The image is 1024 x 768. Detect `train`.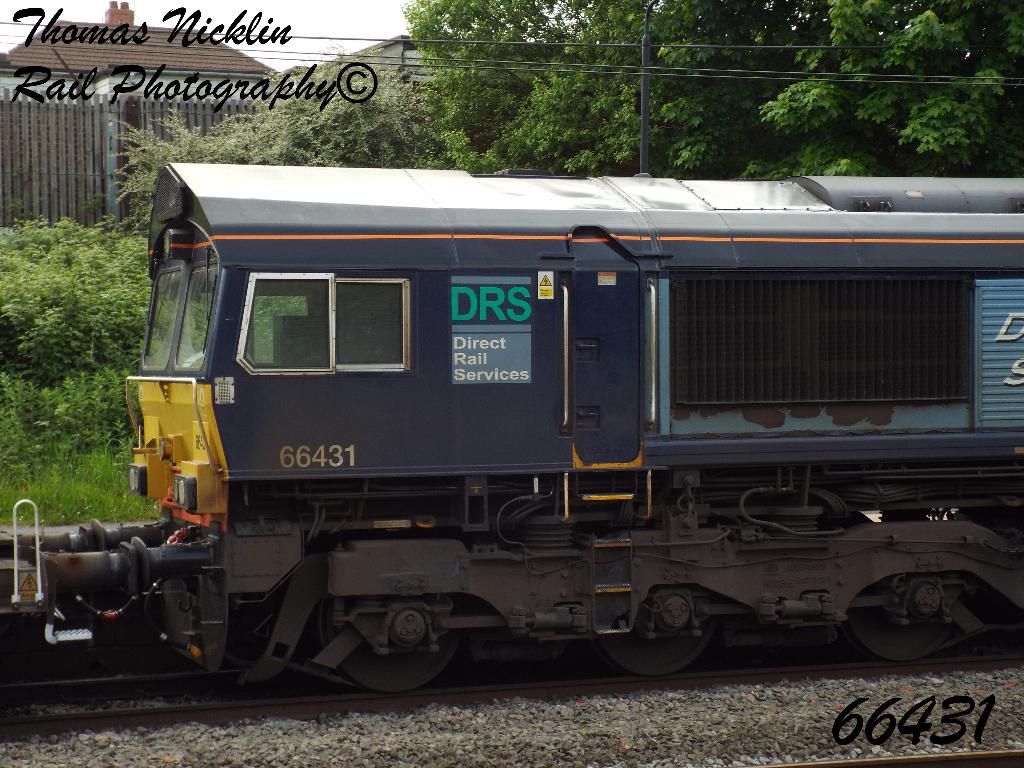
Detection: bbox=(0, 4, 1023, 700).
